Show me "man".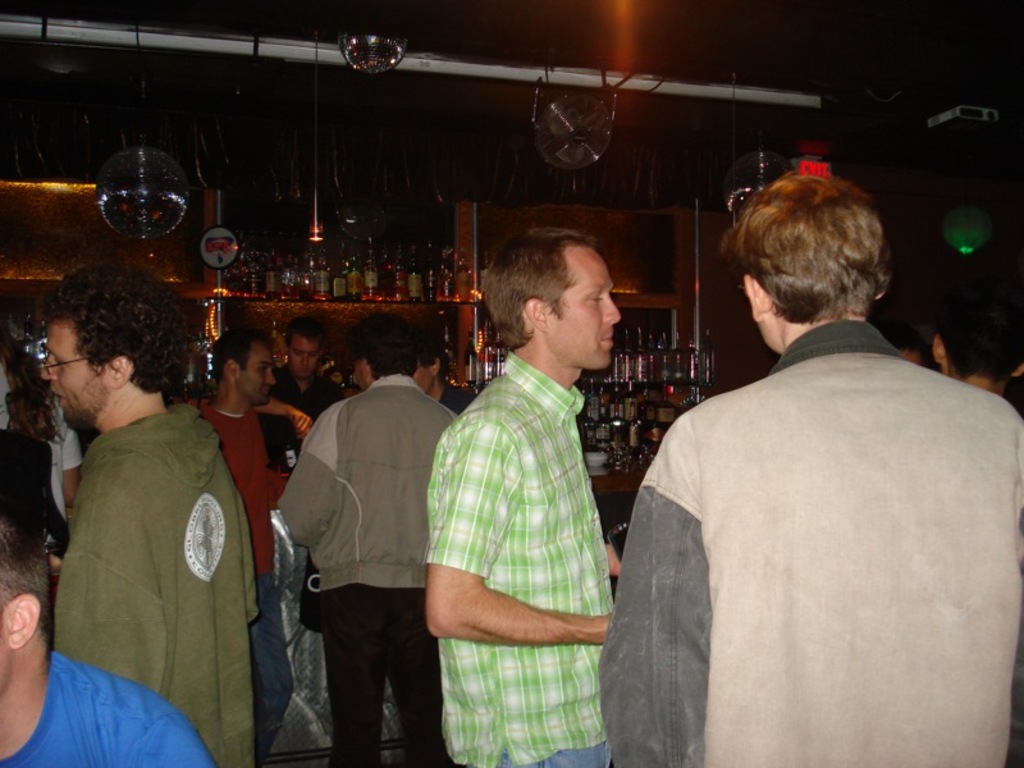
"man" is here: 0:468:201:762.
